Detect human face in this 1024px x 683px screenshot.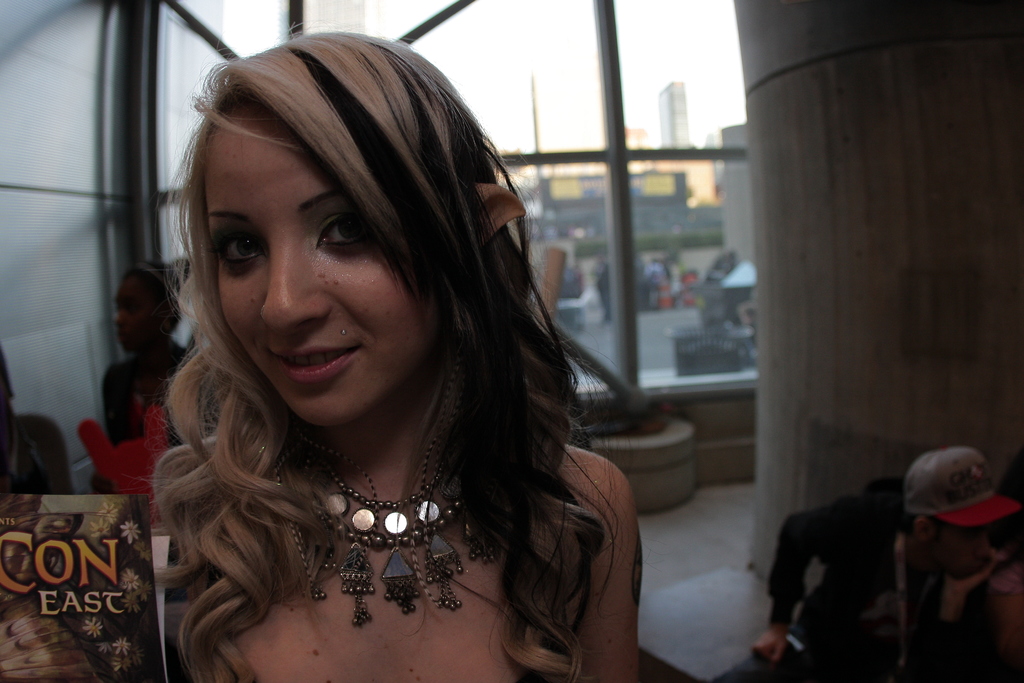
Detection: x1=204 y1=106 x2=440 y2=427.
